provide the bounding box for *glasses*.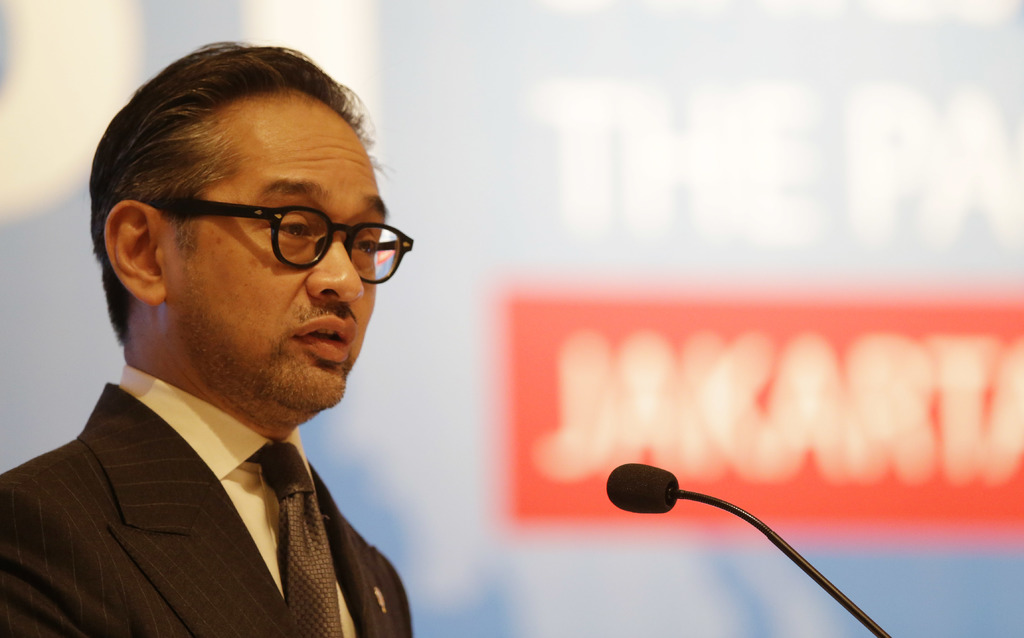
rect(158, 200, 413, 286).
